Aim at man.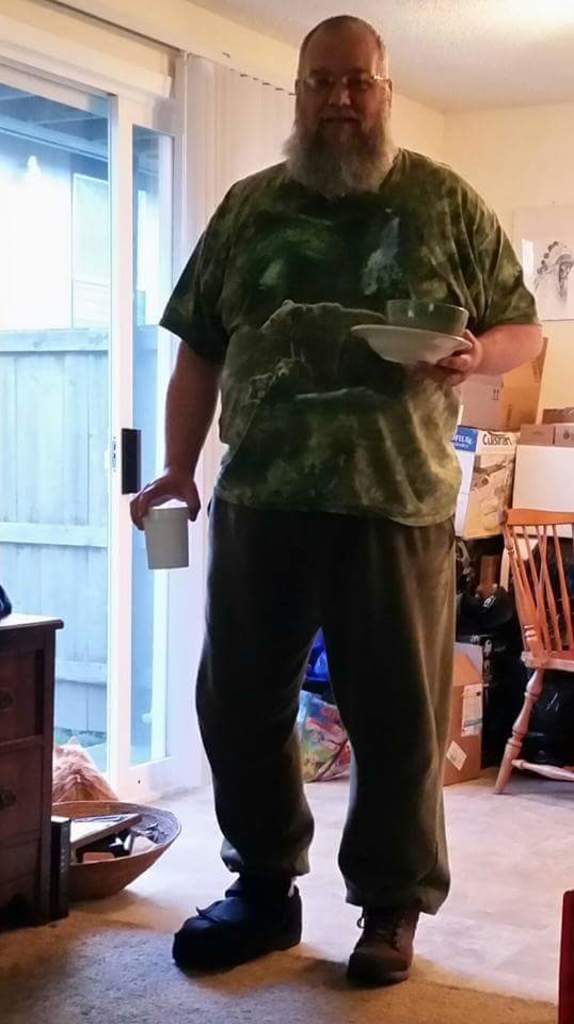
Aimed at x1=131, y1=44, x2=515, y2=945.
